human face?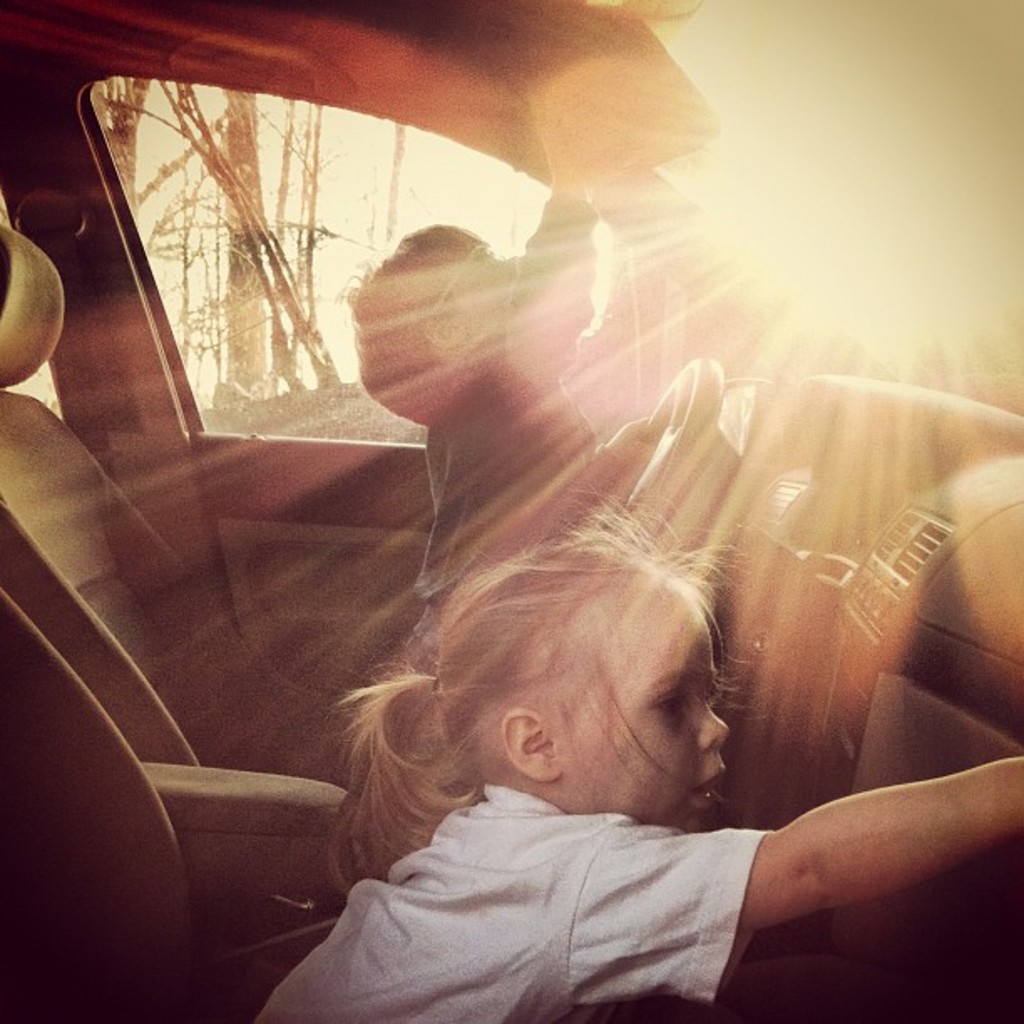
crop(445, 238, 594, 321)
